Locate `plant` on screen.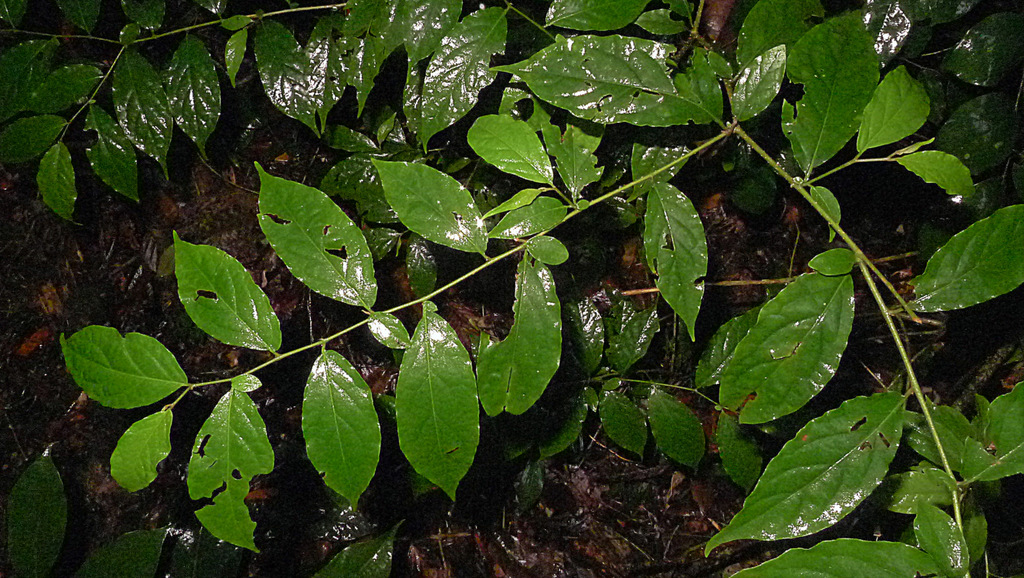
On screen at bbox(0, 0, 1018, 577).
